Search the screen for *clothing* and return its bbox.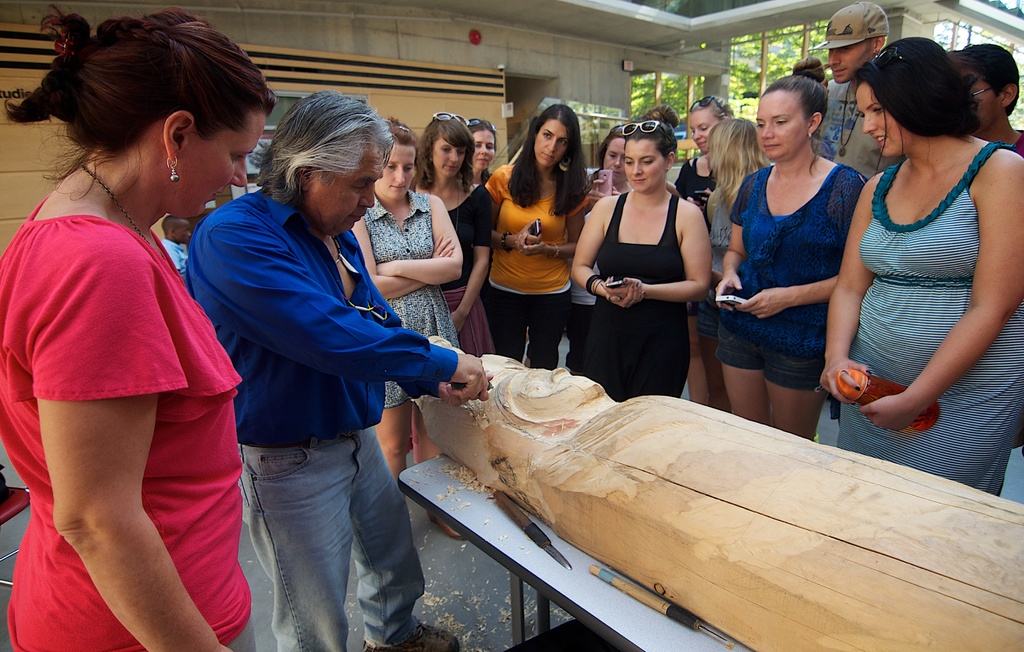
Found: (836, 148, 1023, 488).
